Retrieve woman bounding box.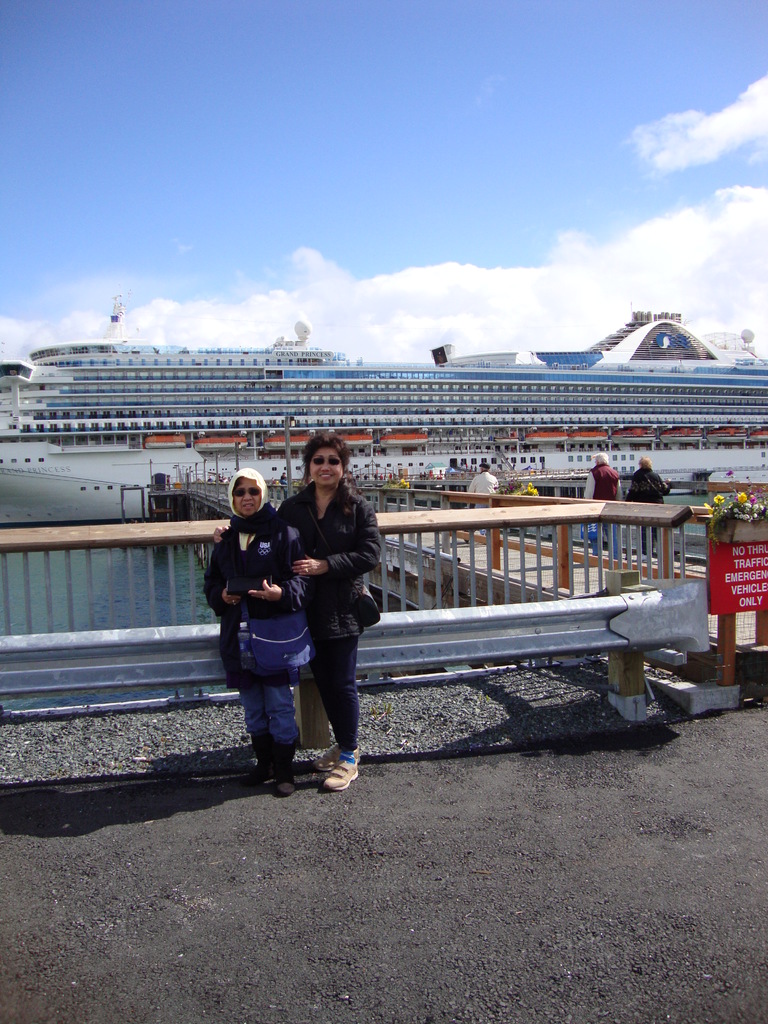
Bounding box: (625,453,668,560).
